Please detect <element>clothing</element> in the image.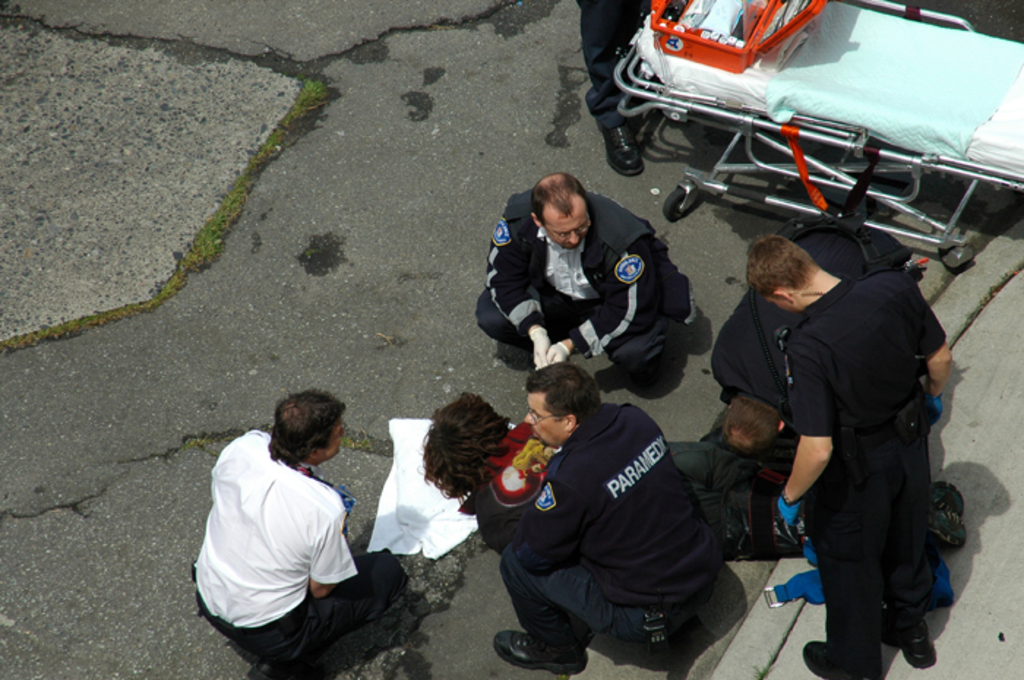
(471, 196, 696, 379).
